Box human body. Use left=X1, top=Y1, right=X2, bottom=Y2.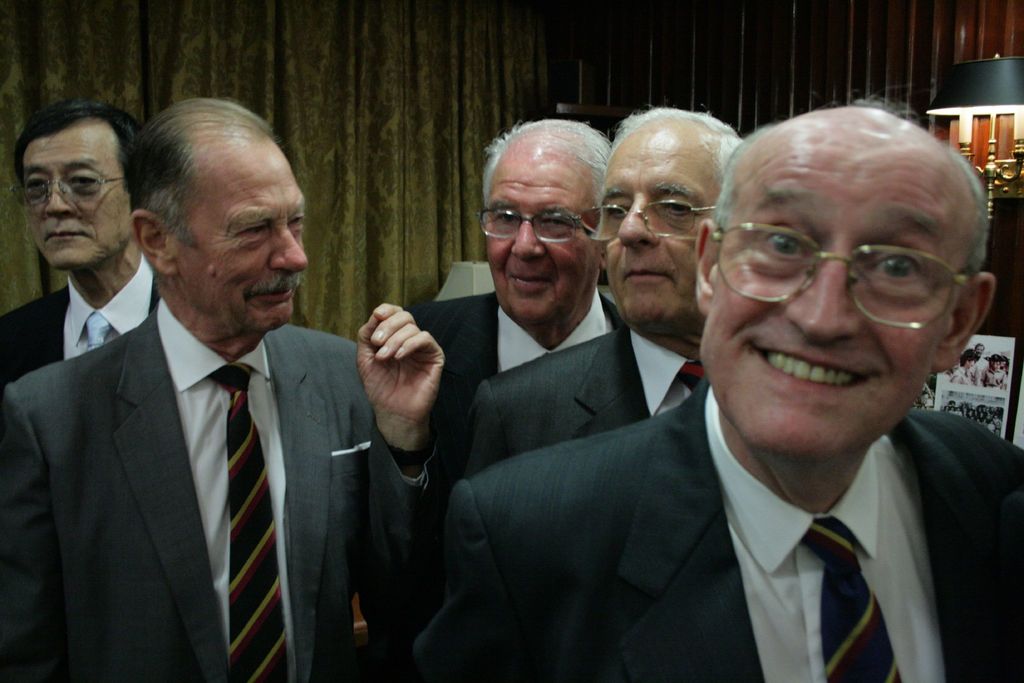
left=473, top=119, right=996, bottom=679.
